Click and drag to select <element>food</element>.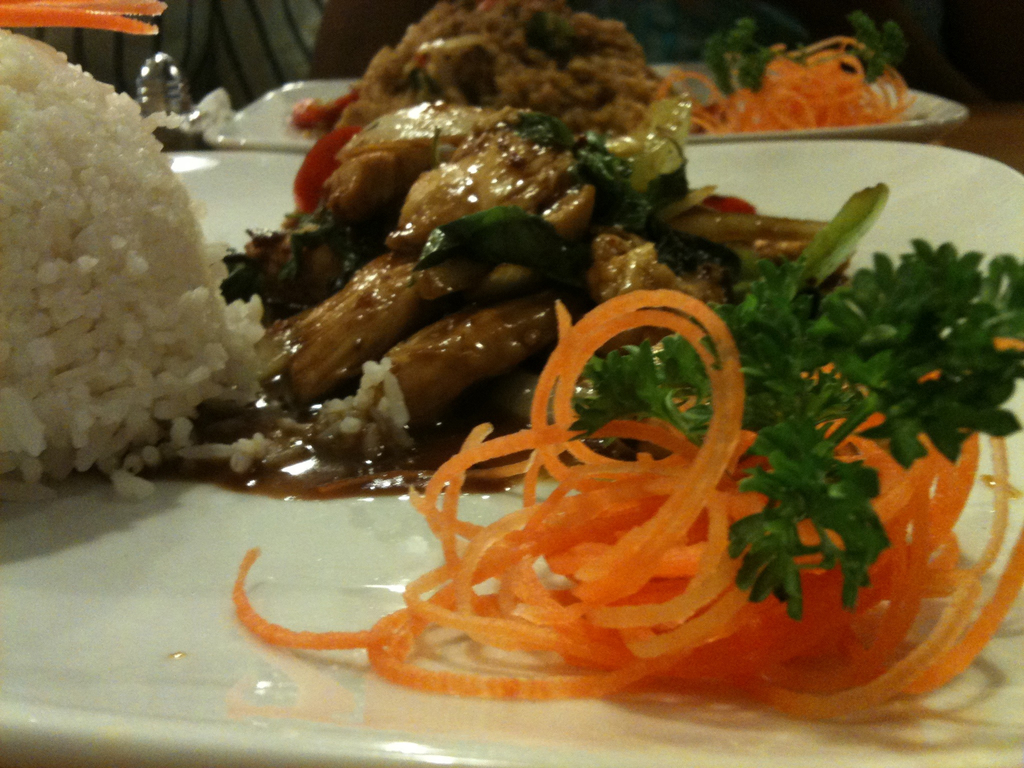
Selection: locate(0, 0, 1021, 709).
